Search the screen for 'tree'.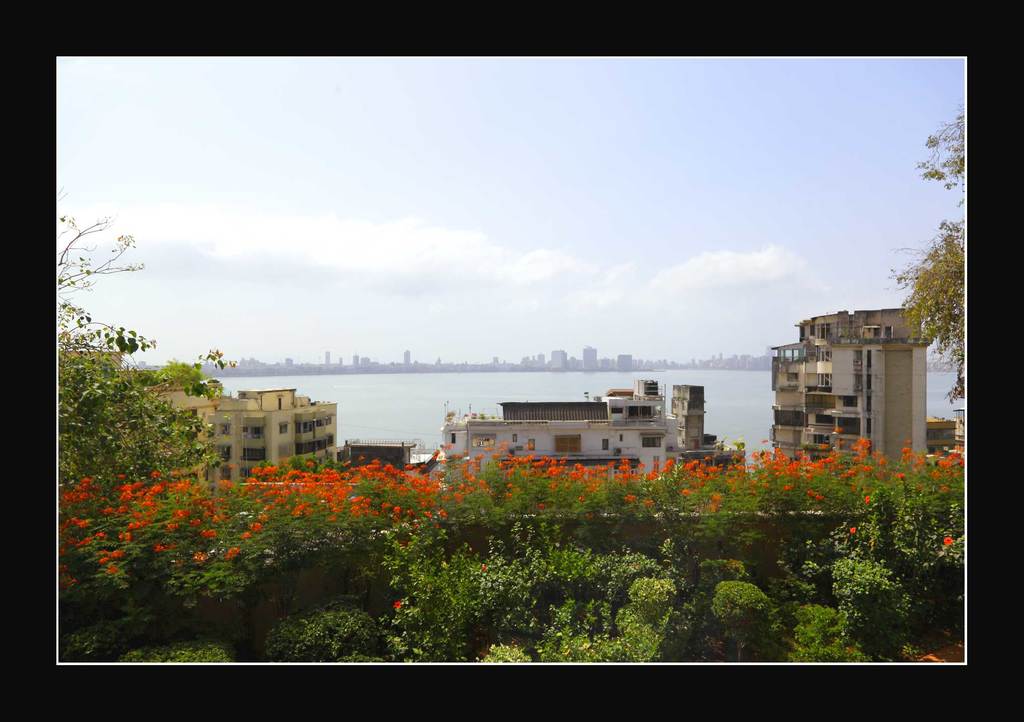
Found at bbox=[882, 104, 966, 417].
